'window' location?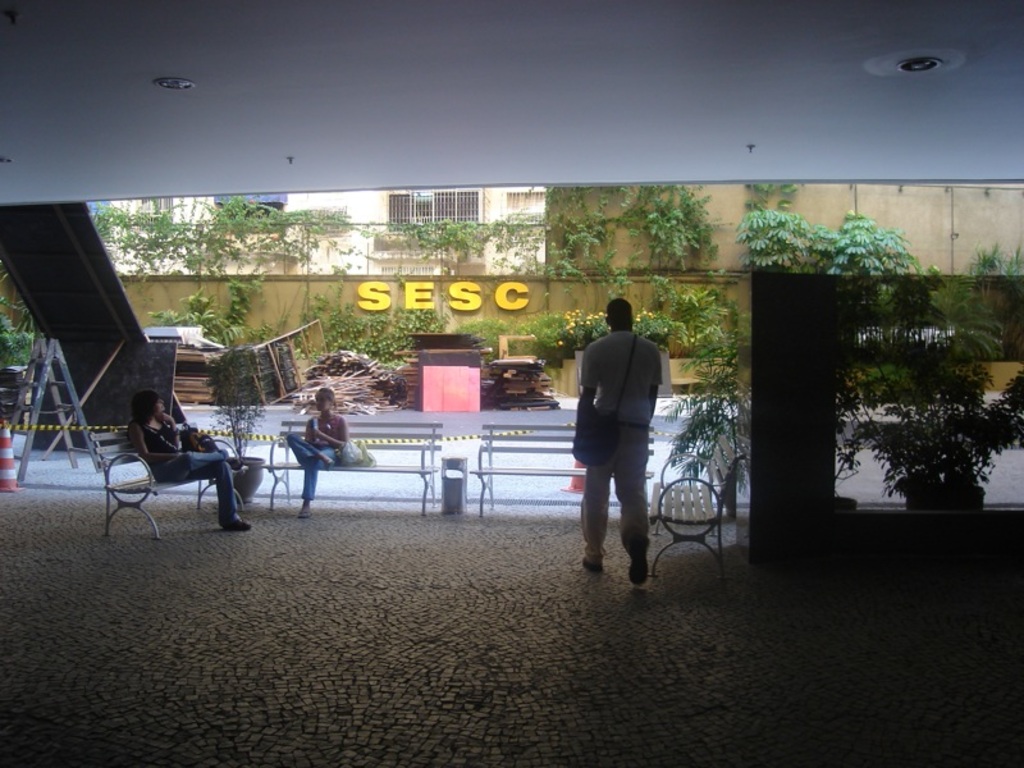
left=387, top=183, right=480, bottom=233
